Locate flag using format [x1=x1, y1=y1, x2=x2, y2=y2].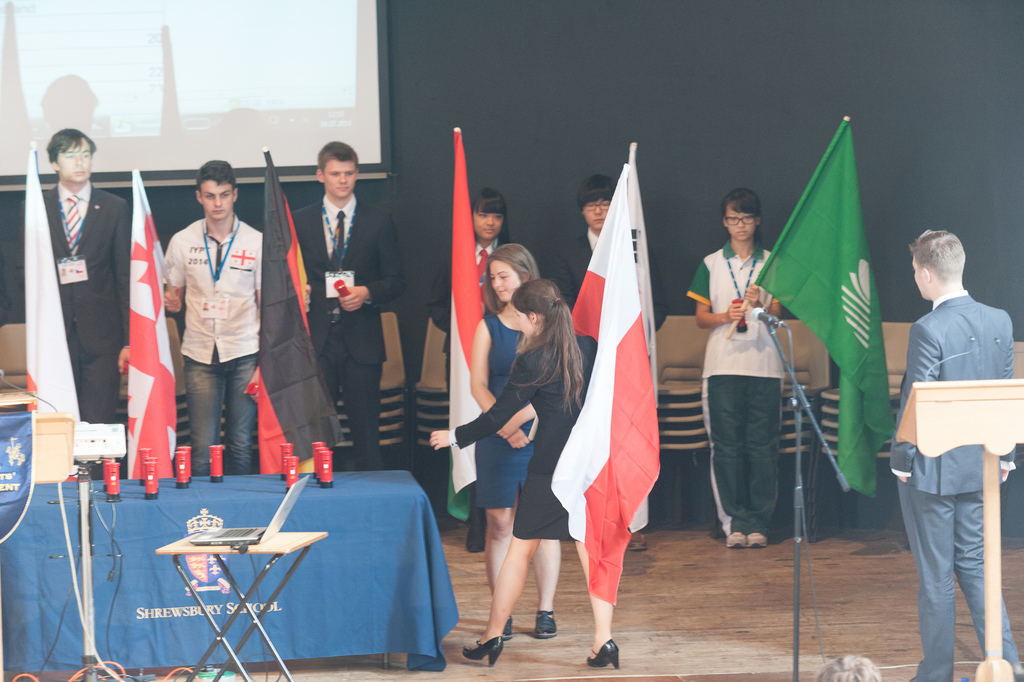
[x1=447, y1=128, x2=487, y2=524].
